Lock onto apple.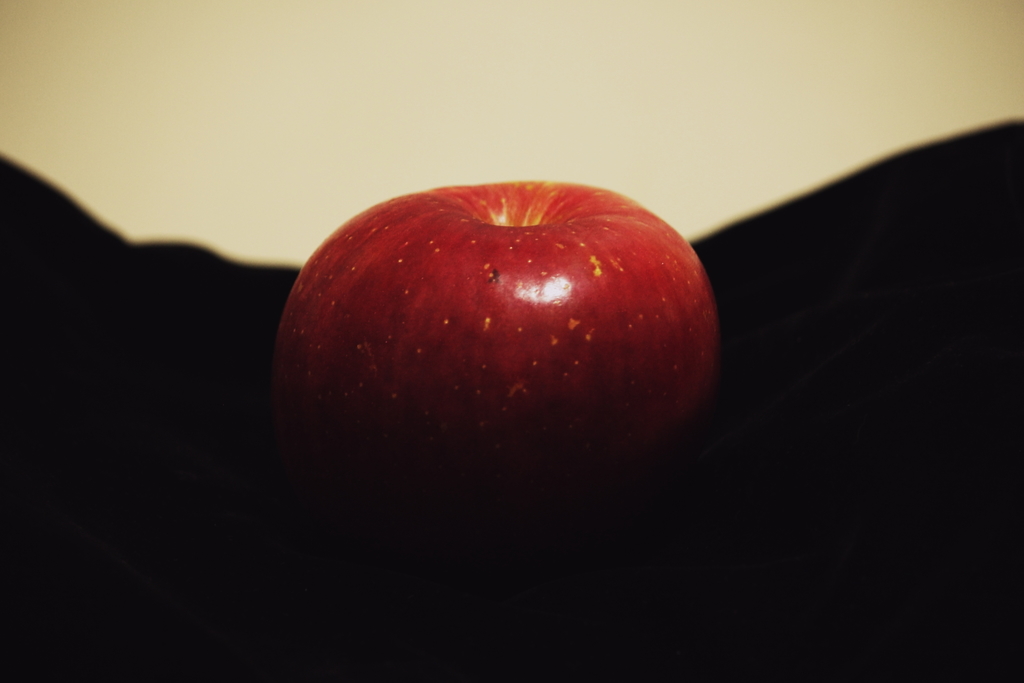
Locked: [x1=276, y1=157, x2=742, y2=559].
